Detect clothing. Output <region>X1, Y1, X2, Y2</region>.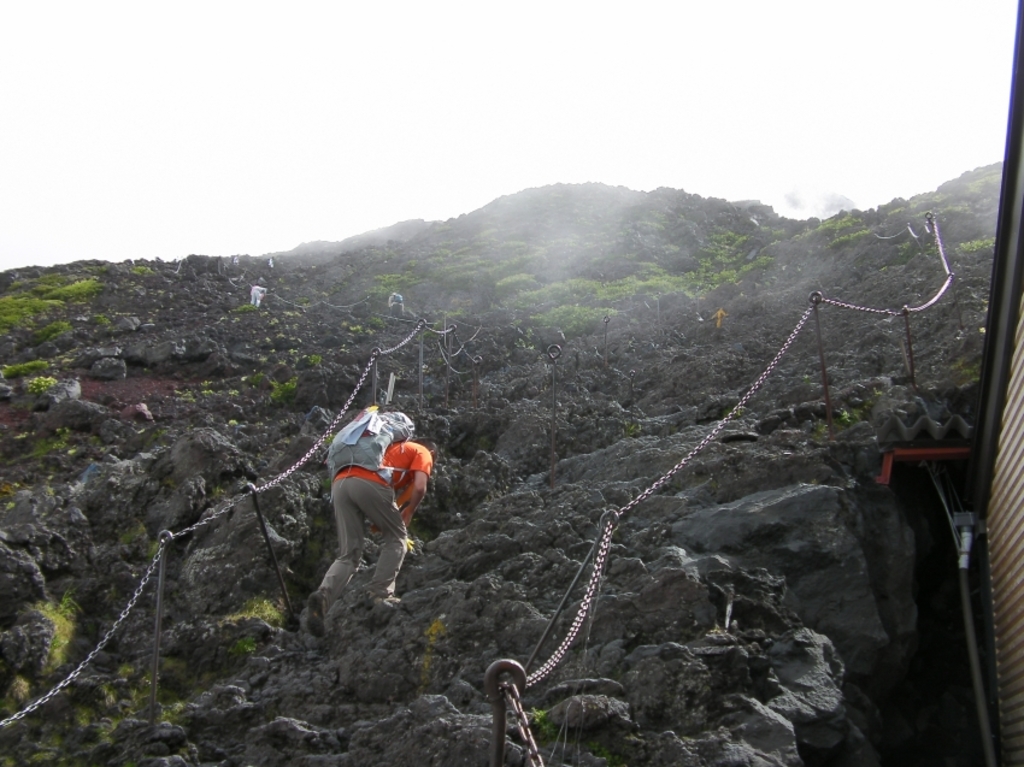
<region>311, 408, 432, 603</region>.
